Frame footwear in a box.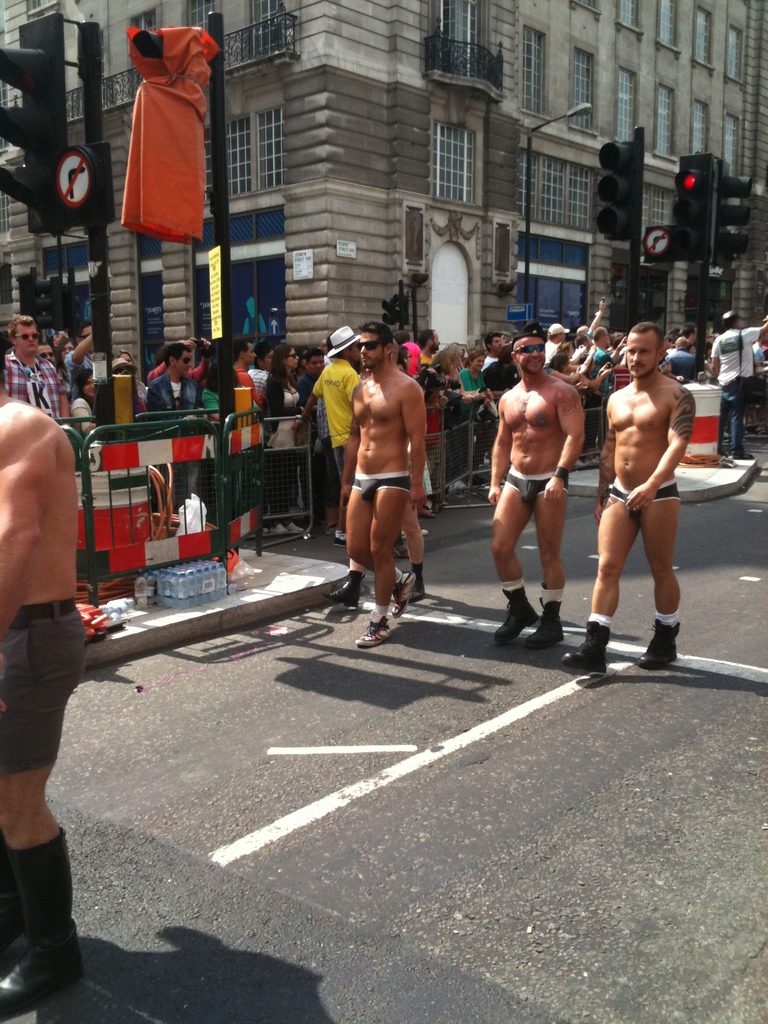
355:619:392:648.
